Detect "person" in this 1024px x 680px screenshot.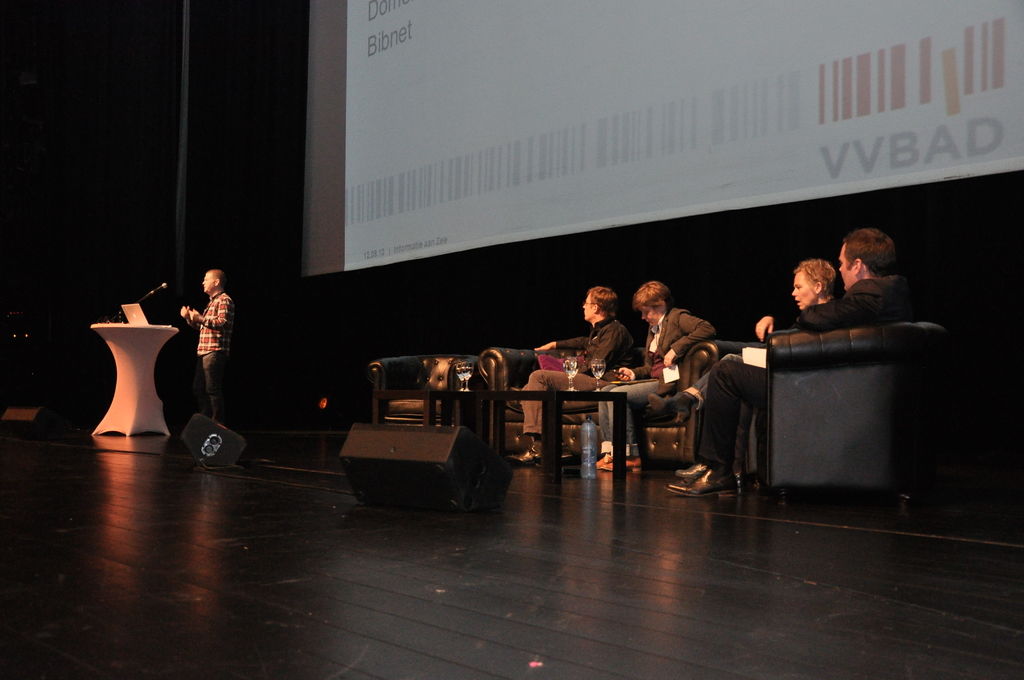
Detection: {"x1": 180, "y1": 267, "x2": 237, "y2": 425}.
